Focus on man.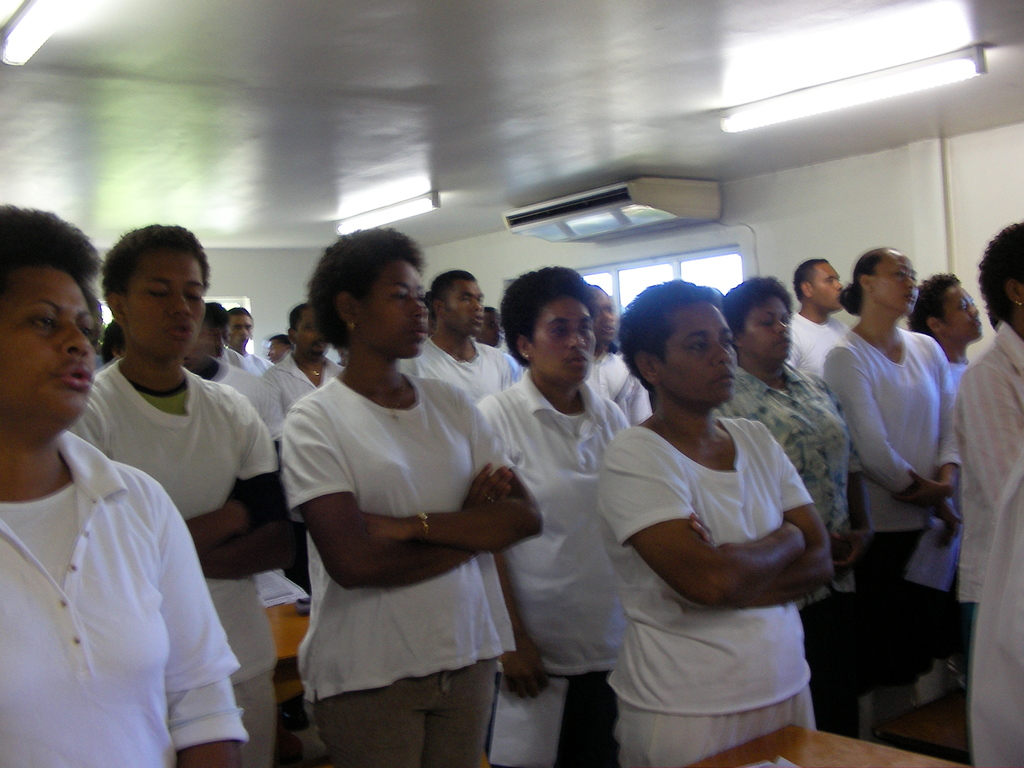
Focused at crop(226, 308, 271, 378).
